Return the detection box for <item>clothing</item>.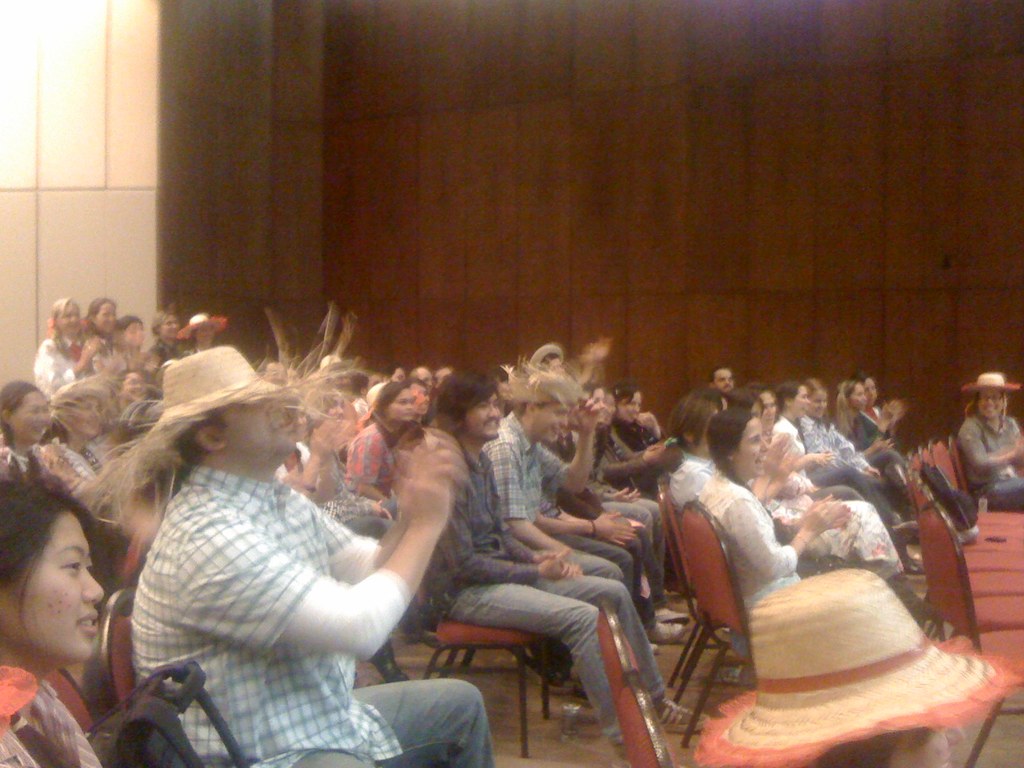
bbox(959, 412, 1023, 506).
